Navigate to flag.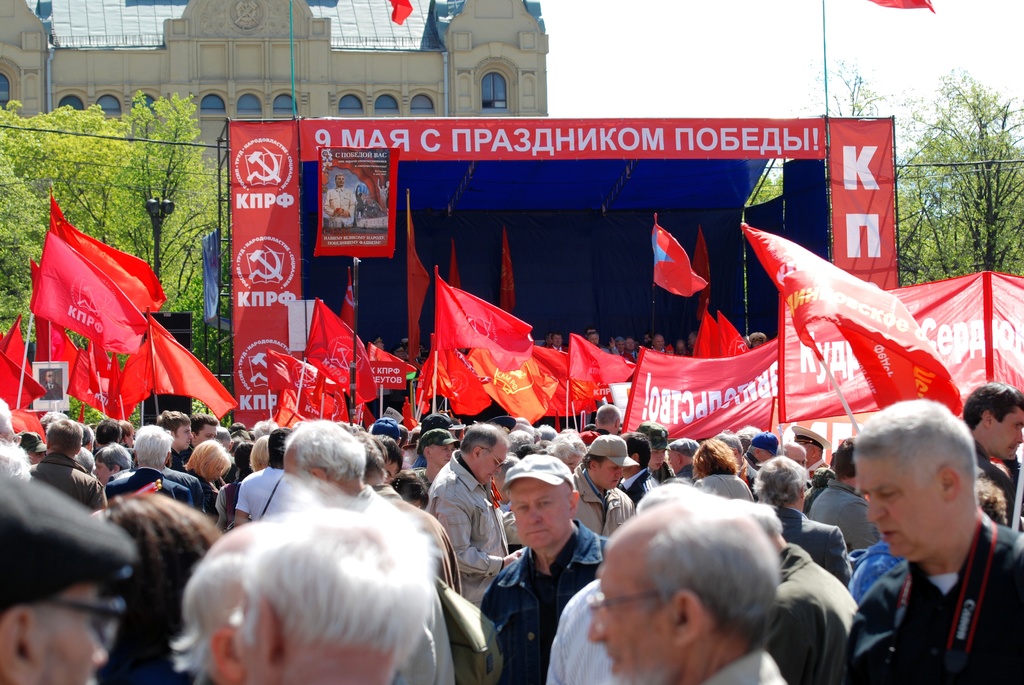
Navigation target: <bbox>719, 317, 756, 361</bbox>.
